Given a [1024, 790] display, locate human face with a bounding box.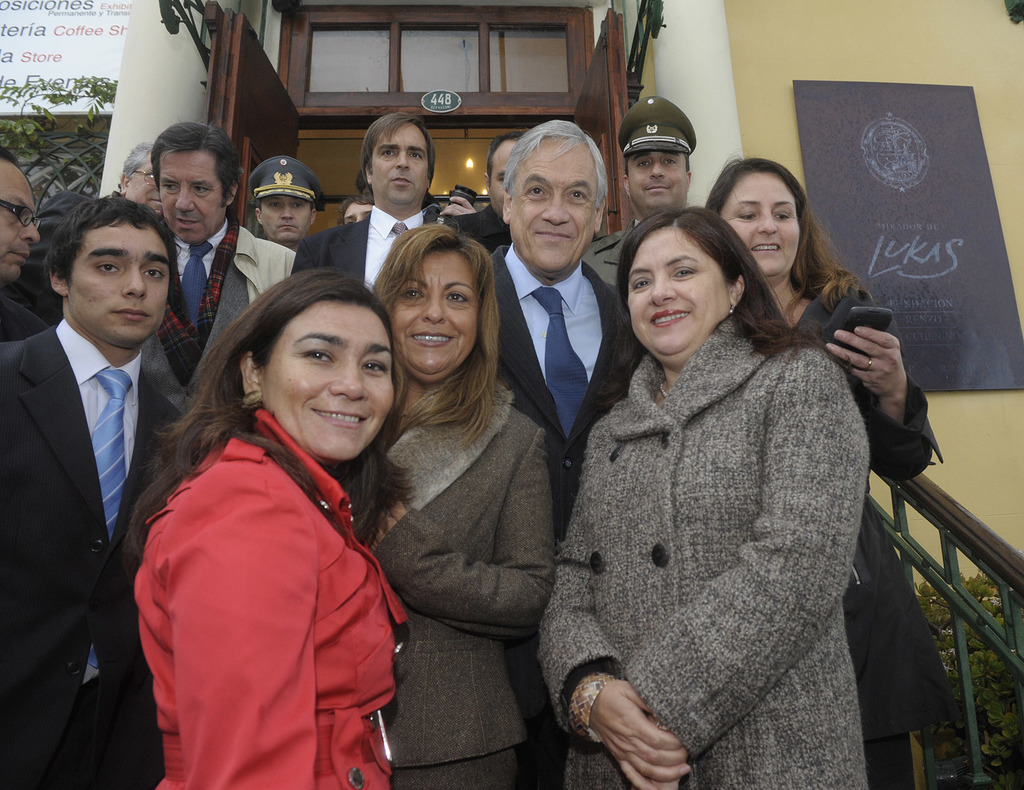
Located: (x1=0, y1=157, x2=46, y2=283).
